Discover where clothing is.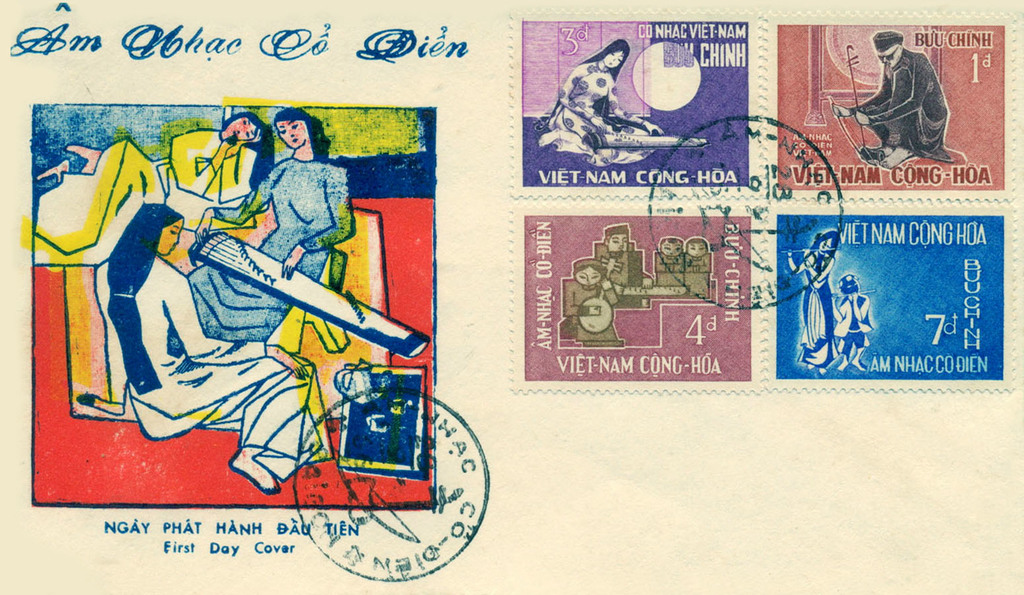
Discovered at <bbox>184, 155, 354, 344</bbox>.
